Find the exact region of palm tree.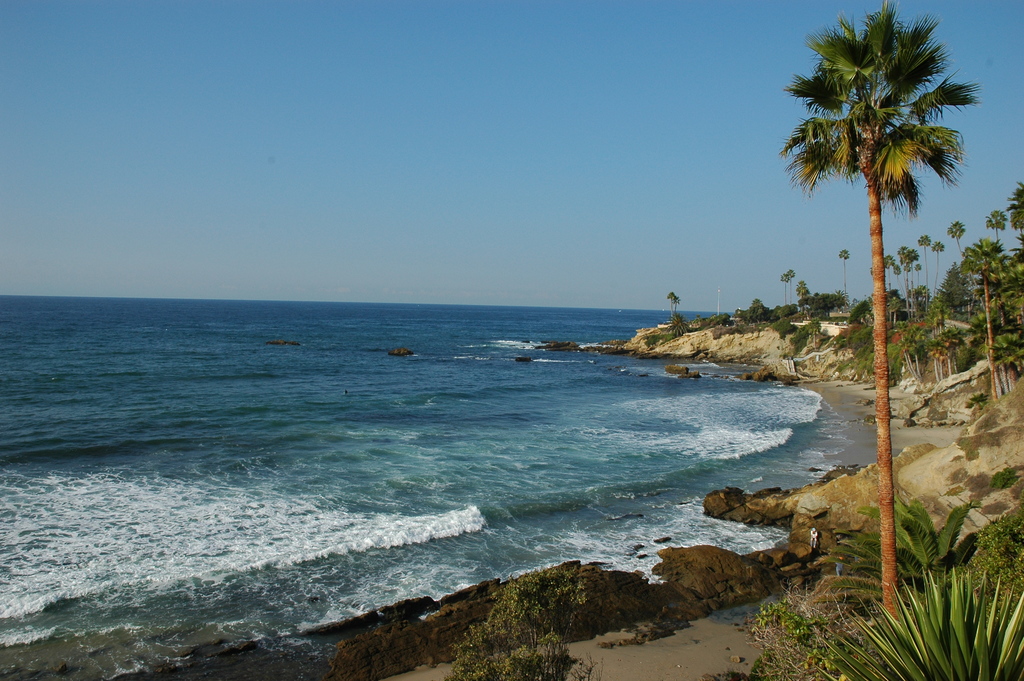
Exact region: crop(988, 204, 1012, 255).
